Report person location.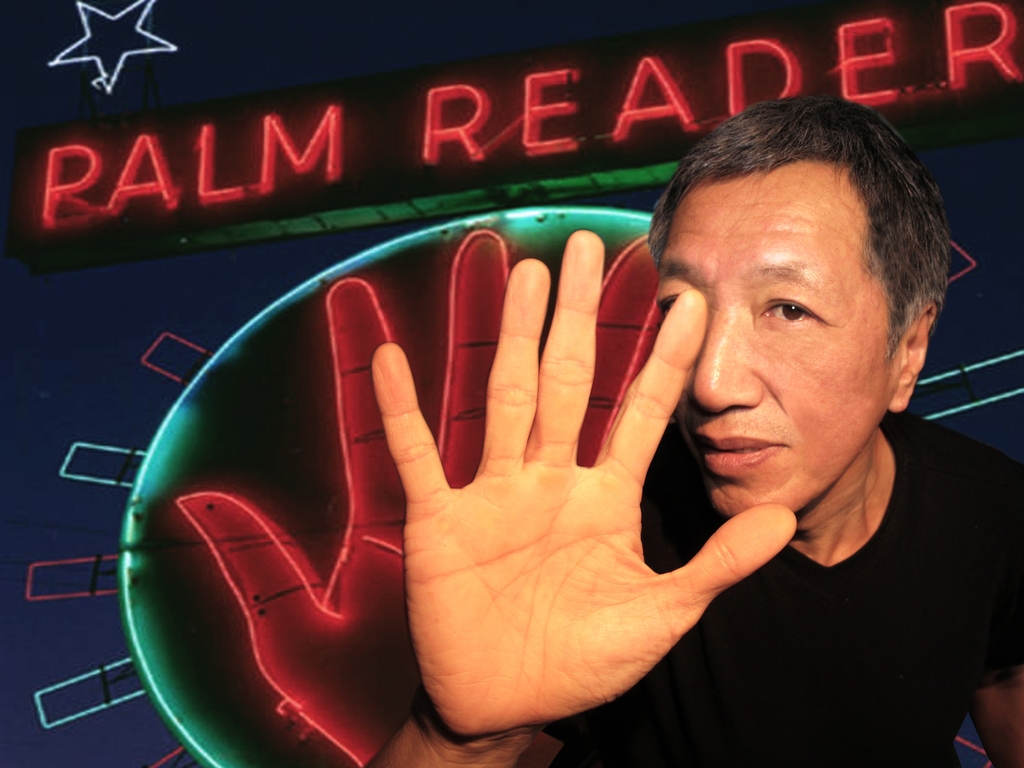
Report: x1=362, y1=100, x2=1023, y2=767.
